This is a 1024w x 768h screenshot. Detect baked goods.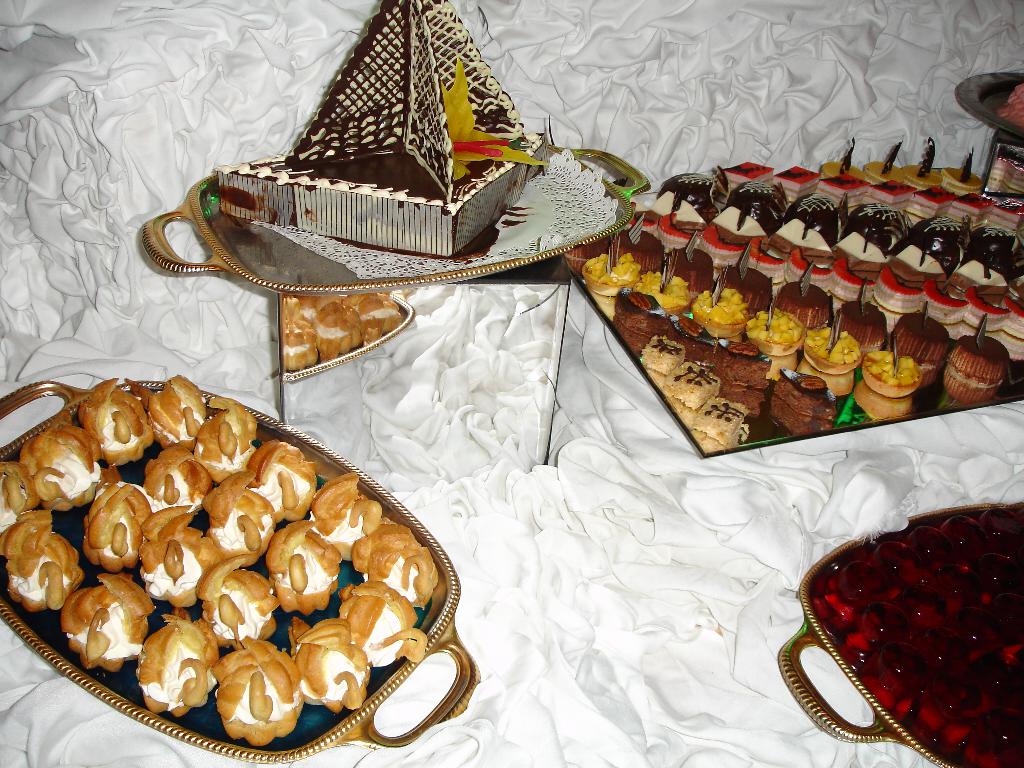
x1=910, y1=178, x2=955, y2=220.
